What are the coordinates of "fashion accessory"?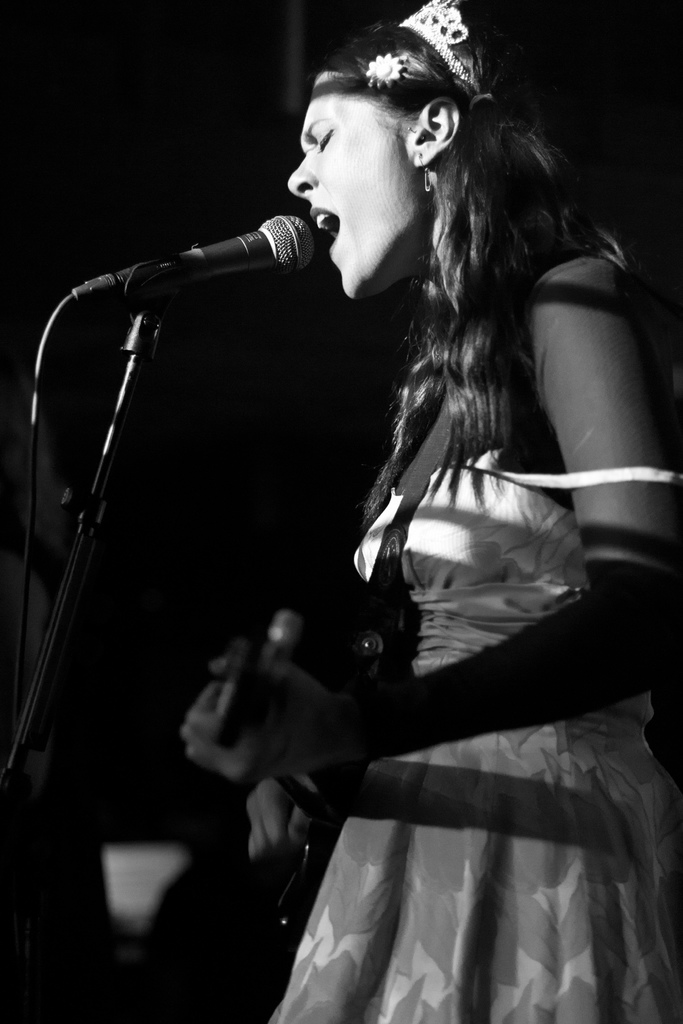
(357,52,411,89).
